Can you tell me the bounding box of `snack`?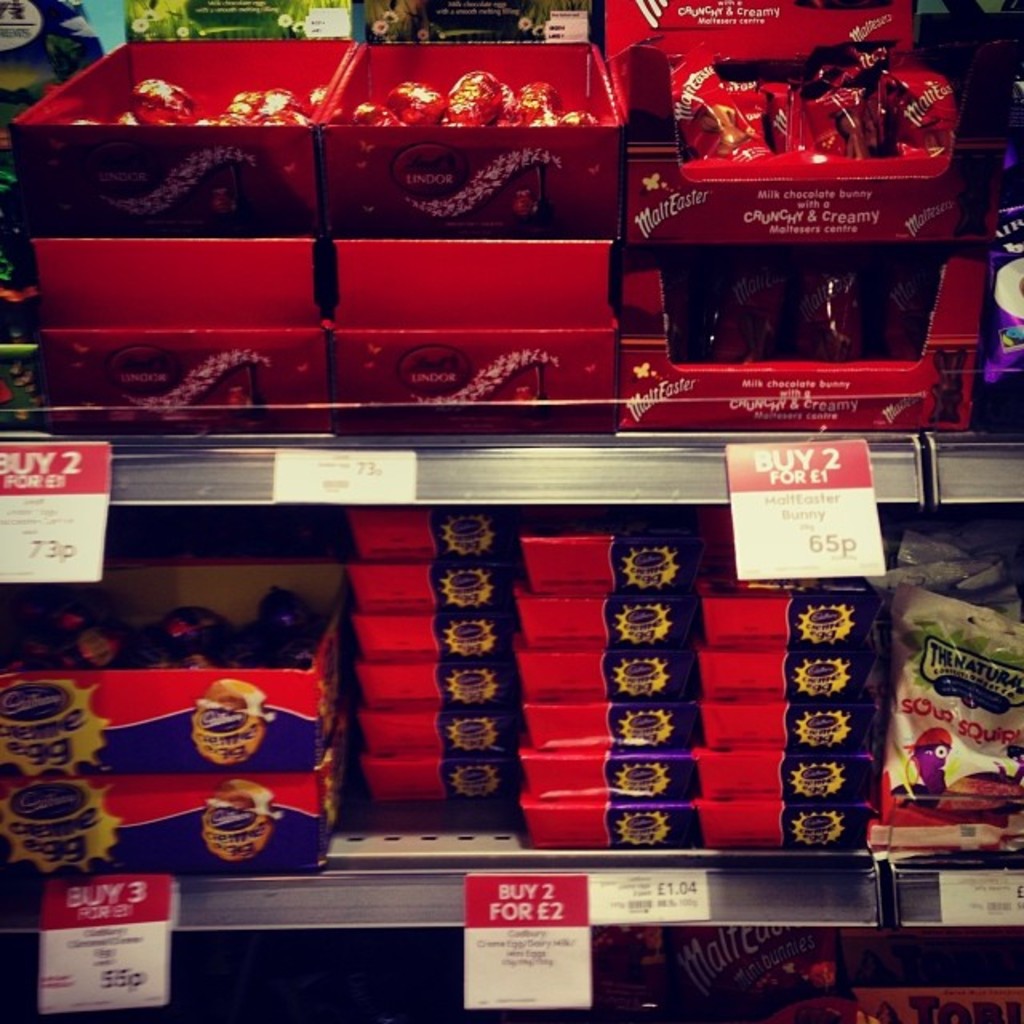
[left=0, top=586, right=326, bottom=664].
